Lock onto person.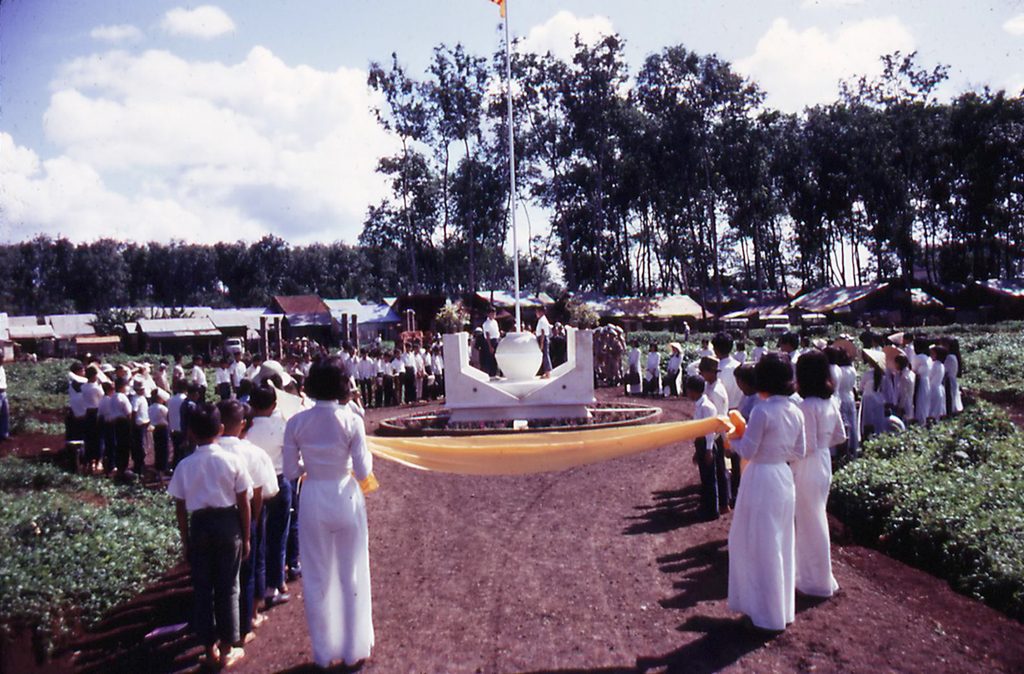
Locked: [897, 353, 916, 422].
